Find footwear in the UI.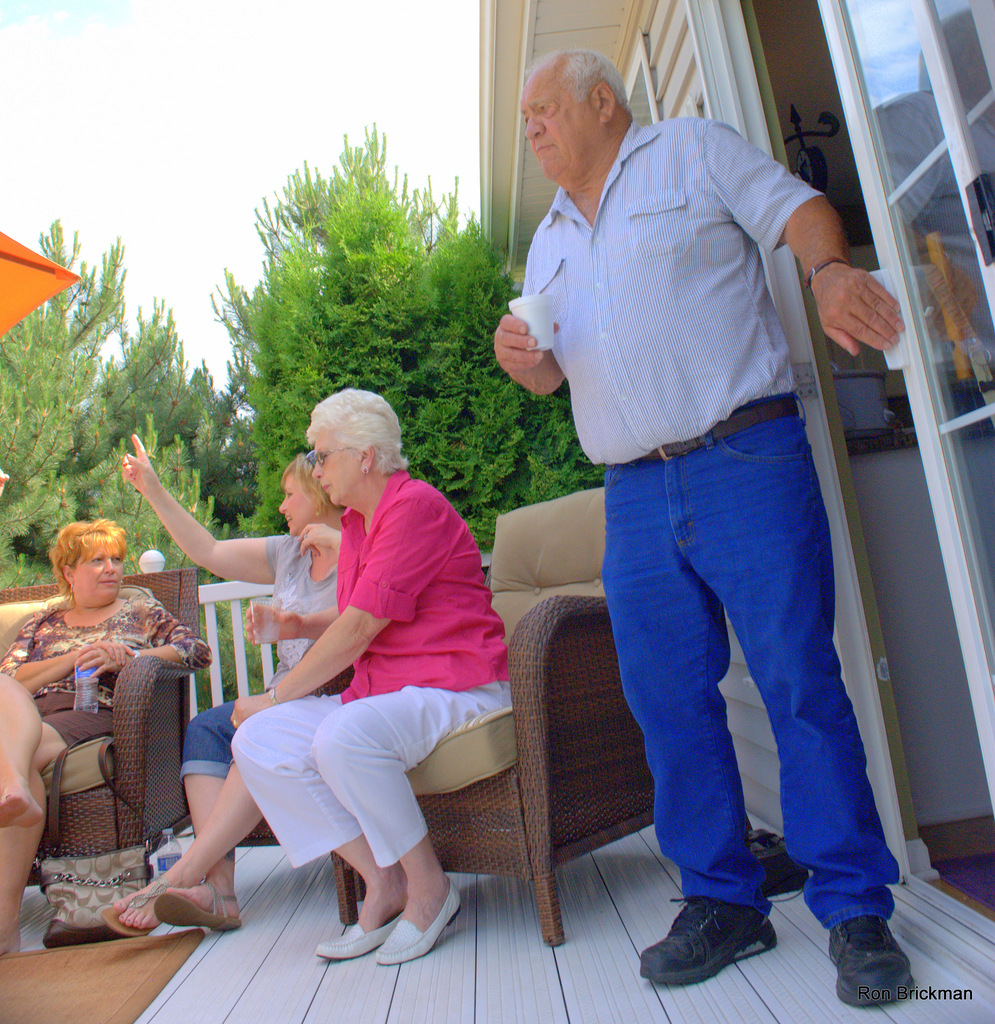
UI element at <region>728, 823, 815, 913</region>.
